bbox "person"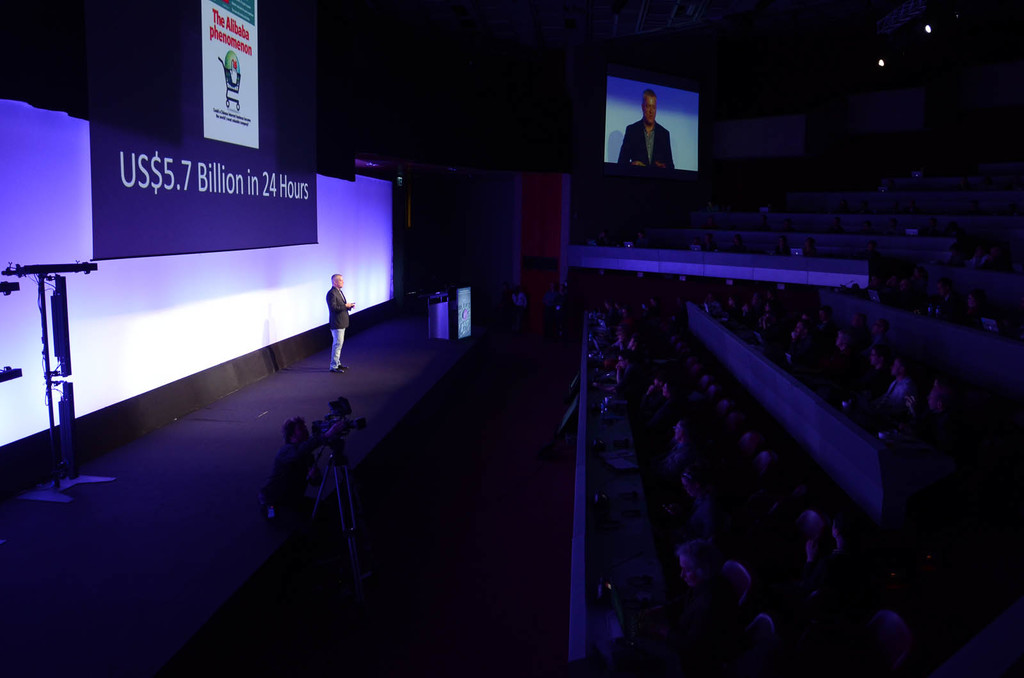
{"x1": 623, "y1": 91, "x2": 675, "y2": 168}
